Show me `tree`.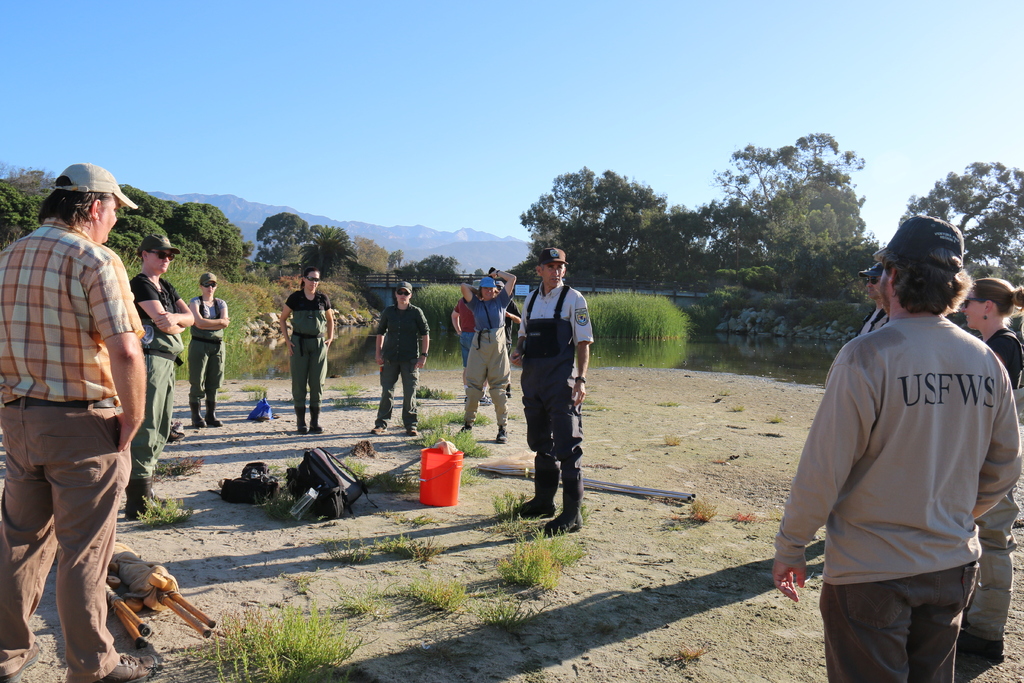
`tree` is here: crop(747, 183, 870, 254).
